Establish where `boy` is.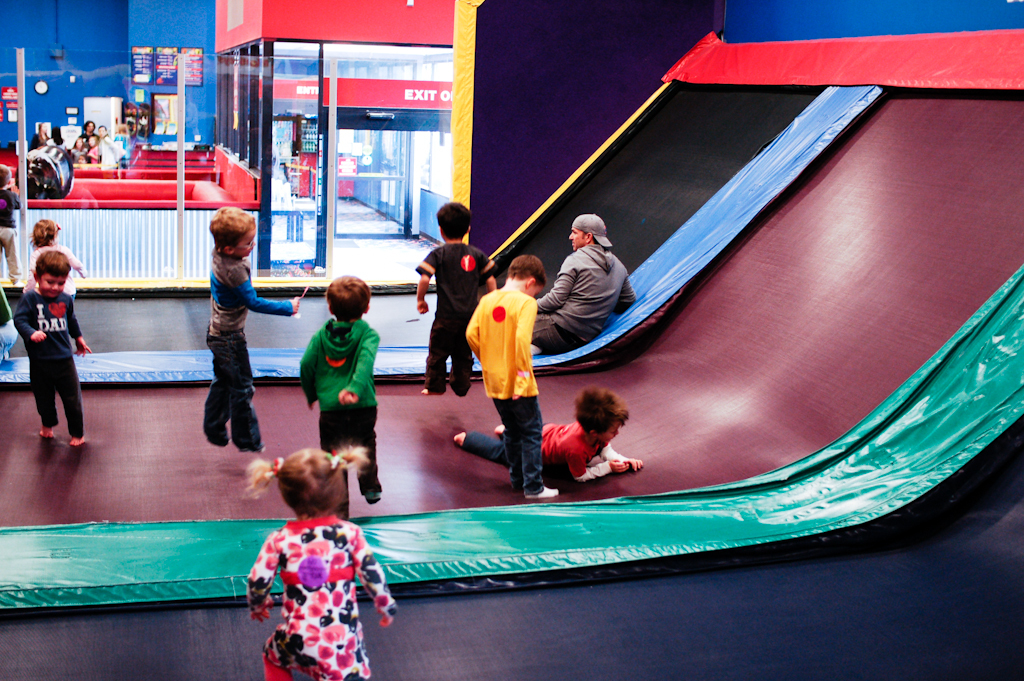
Established at [left=0, top=160, right=23, bottom=284].
